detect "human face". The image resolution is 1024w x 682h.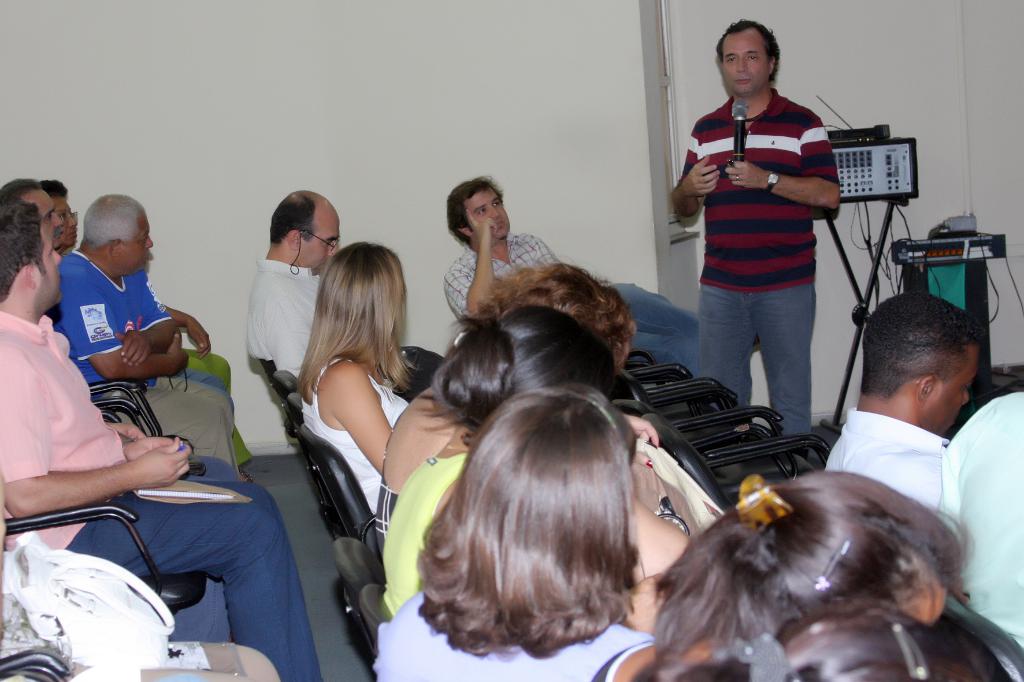
Rect(936, 346, 977, 434).
